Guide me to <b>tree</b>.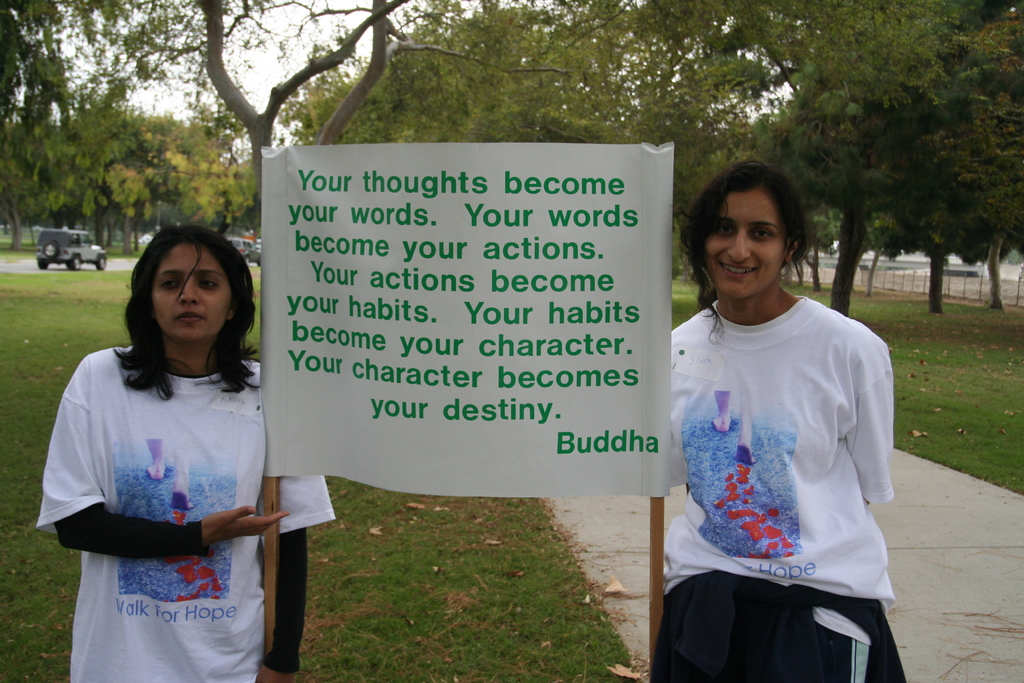
Guidance: box=[262, 0, 790, 296].
